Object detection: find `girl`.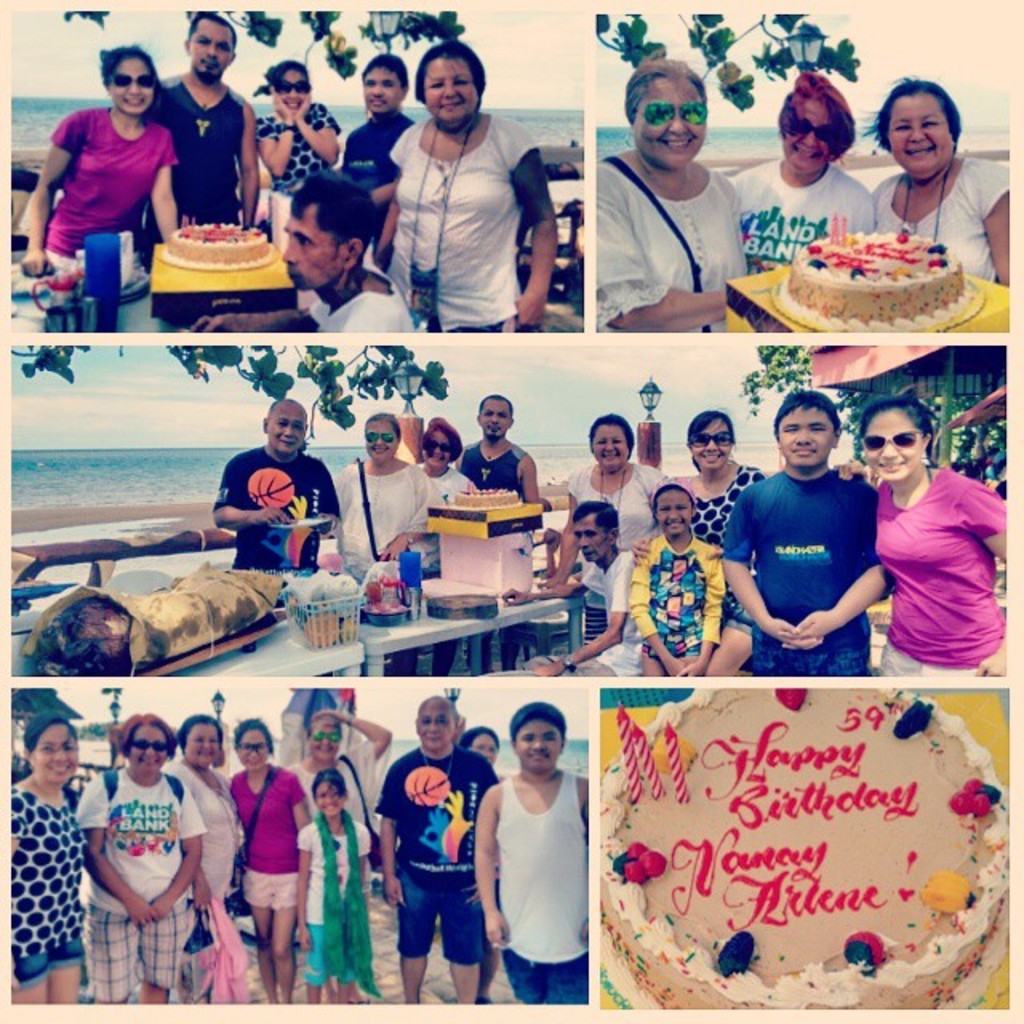
rect(227, 720, 307, 998).
